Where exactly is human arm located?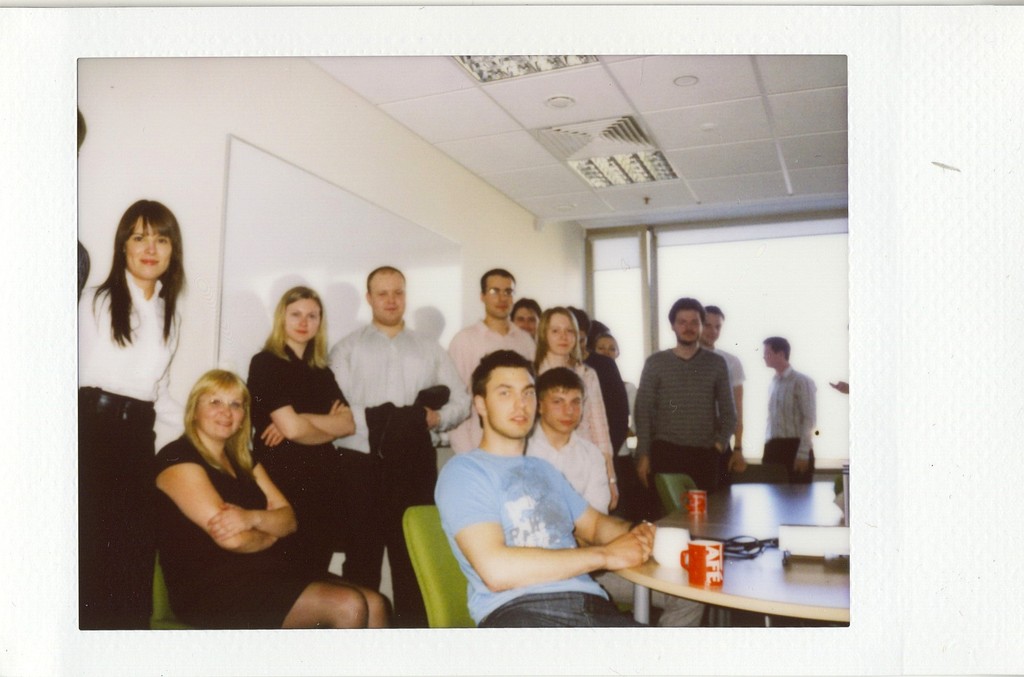
Its bounding box is [204,460,301,543].
